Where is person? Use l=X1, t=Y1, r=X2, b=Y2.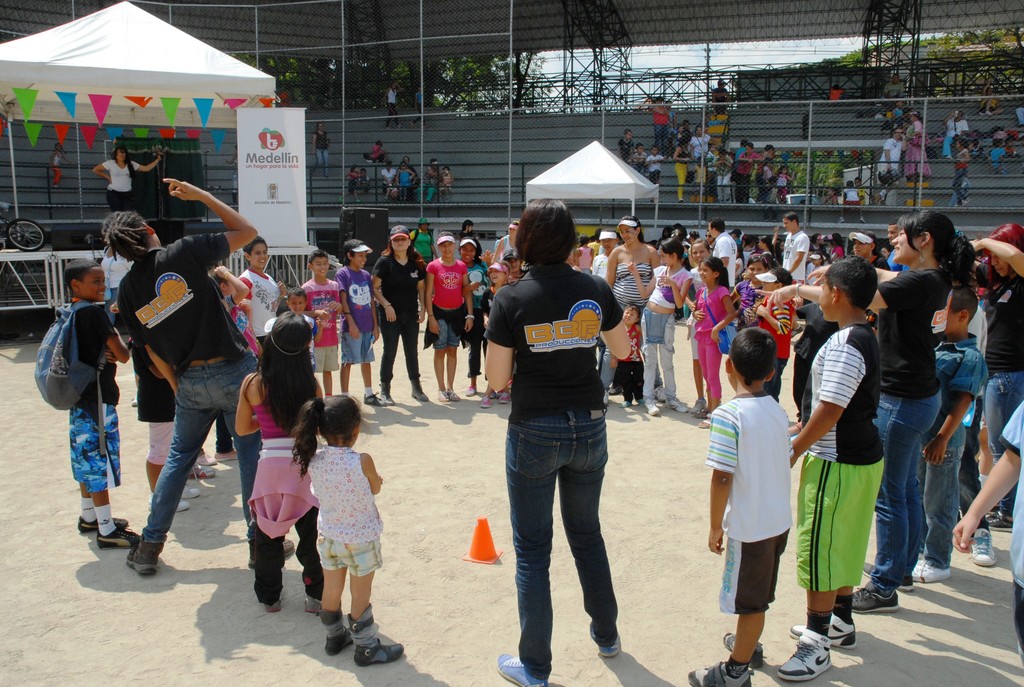
l=632, t=231, r=694, b=420.
